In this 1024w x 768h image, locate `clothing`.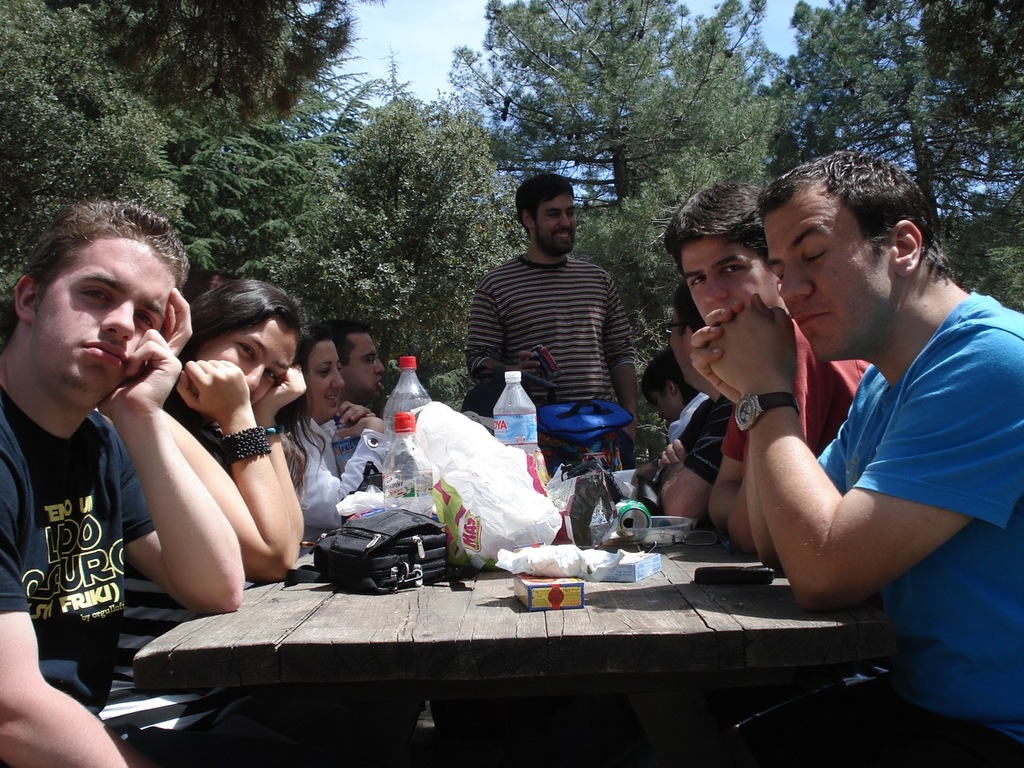
Bounding box: [x1=12, y1=323, x2=169, y2=691].
